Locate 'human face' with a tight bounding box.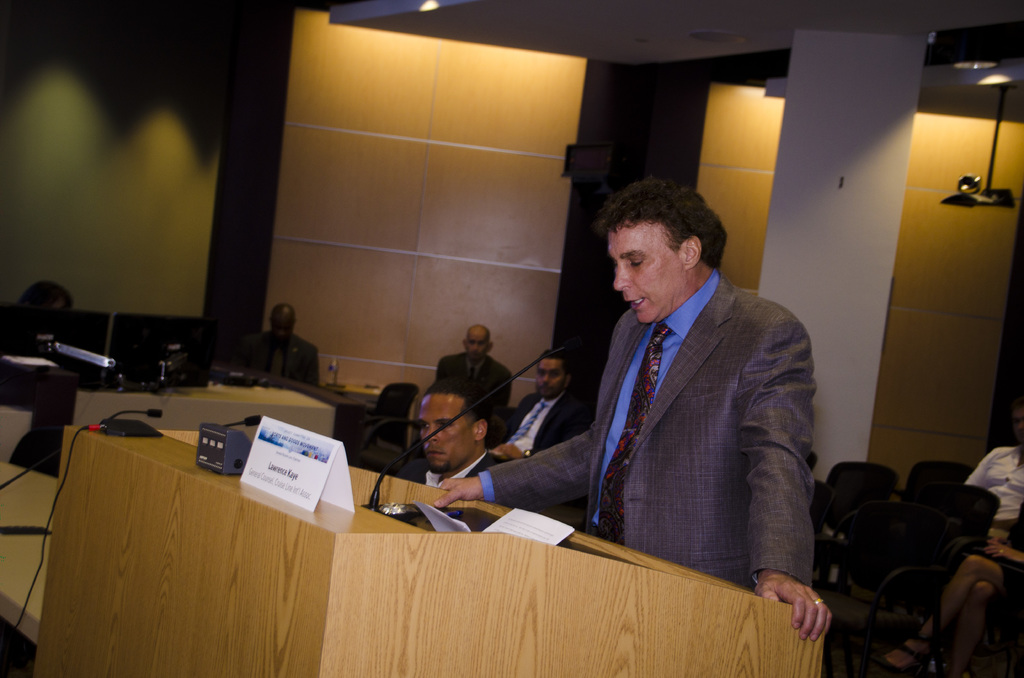
[left=538, top=359, right=561, bottom=400].
